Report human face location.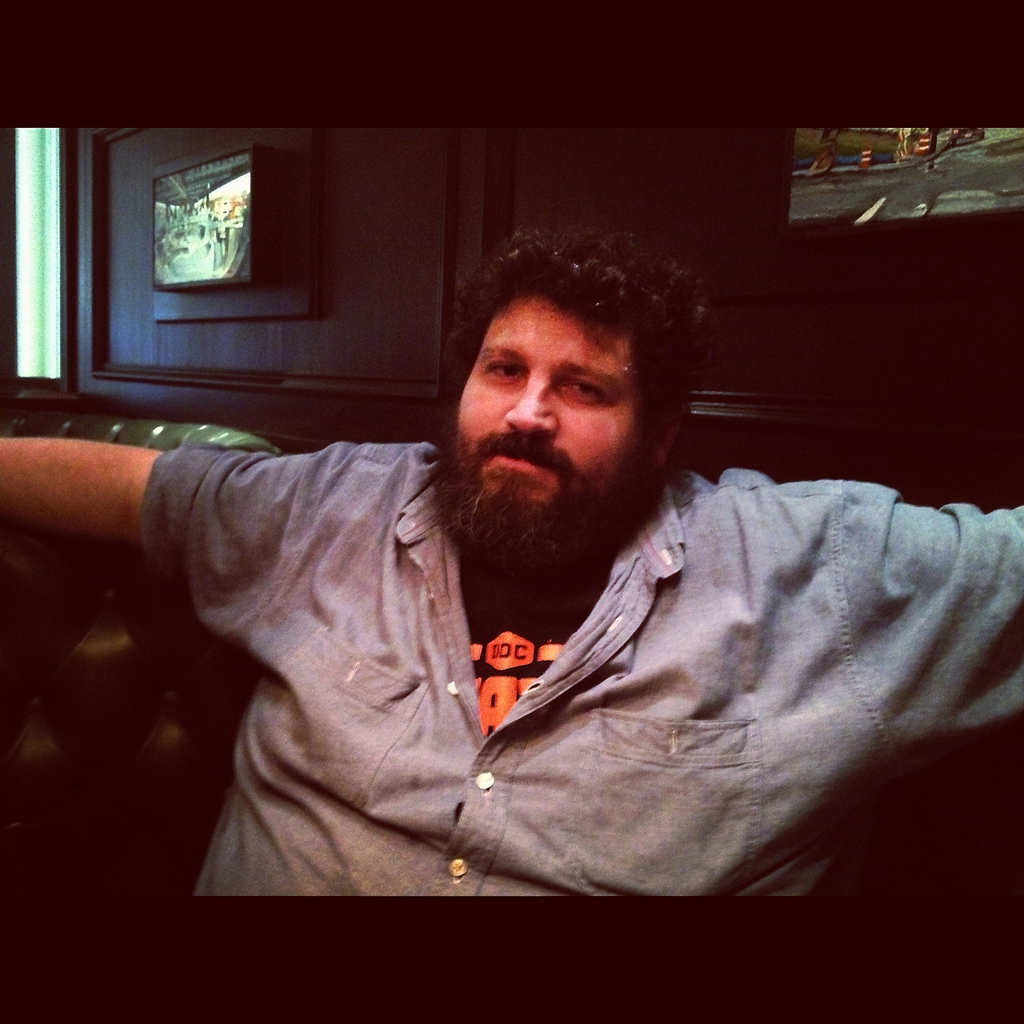
Report: bbox=[451, 309, 646, 522].
